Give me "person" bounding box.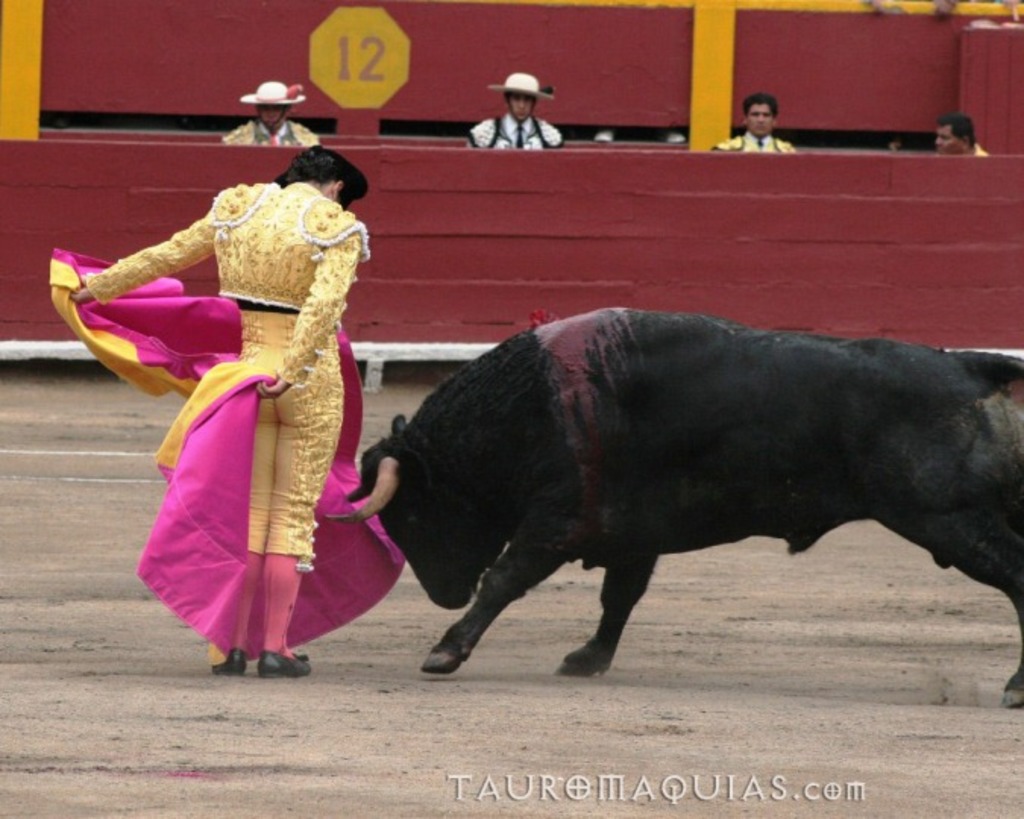
{"x1": 223, "y1": 82, "x2": 320, "y2": 155}.
